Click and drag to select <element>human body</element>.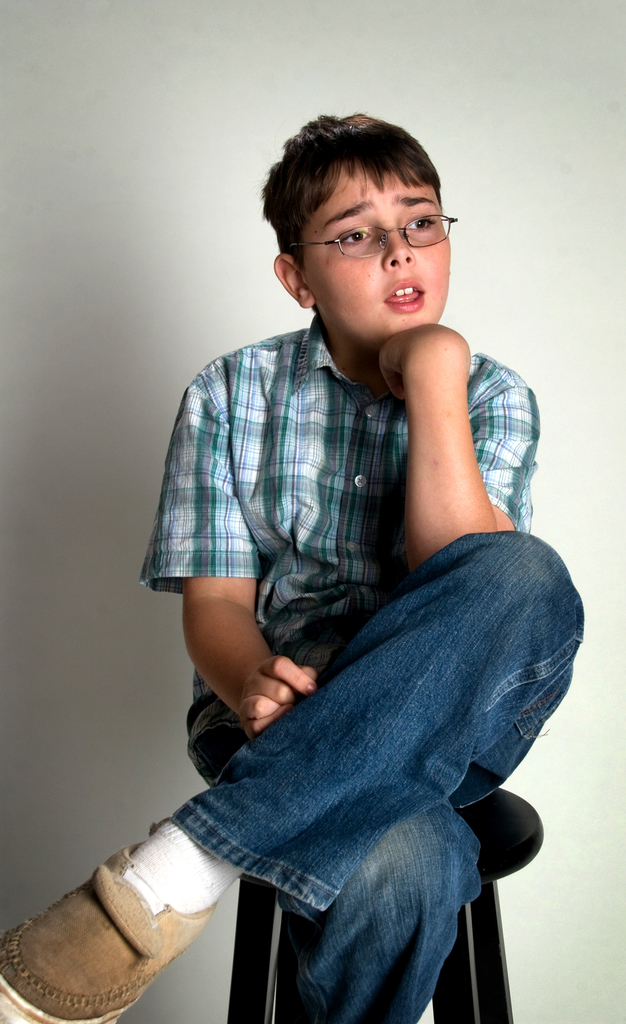
Selection: (0,116,589,1020).
